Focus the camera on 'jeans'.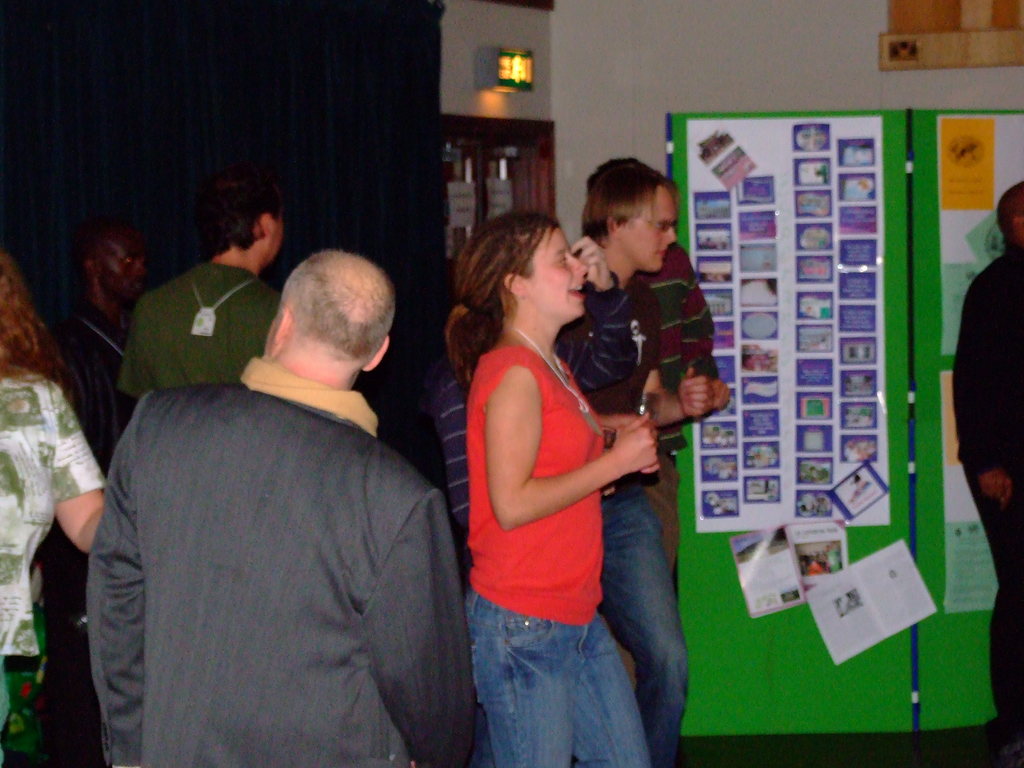
Focus region: {"left": 441, "top": 599, "right": 680, "bottom": 766}.
